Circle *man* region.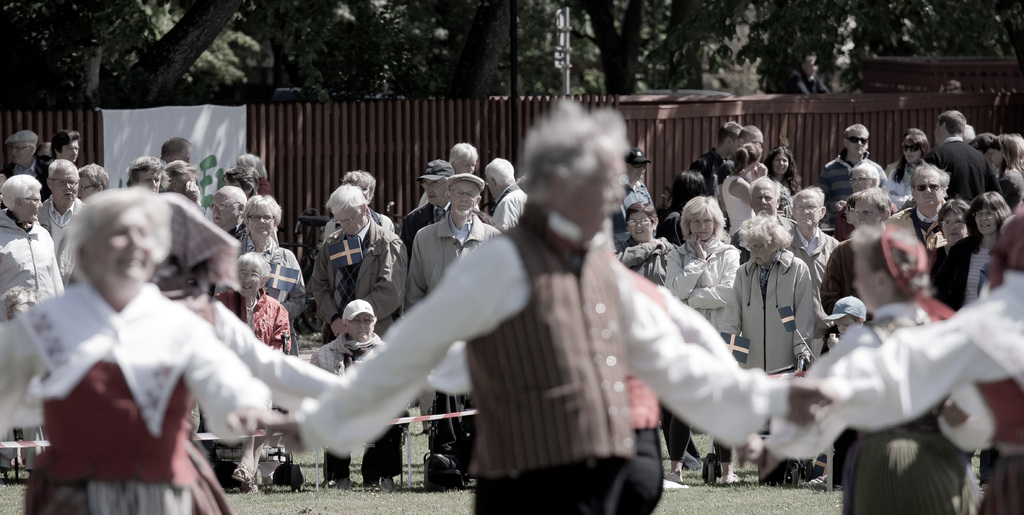
Region: (729, 177, 801, 266).
